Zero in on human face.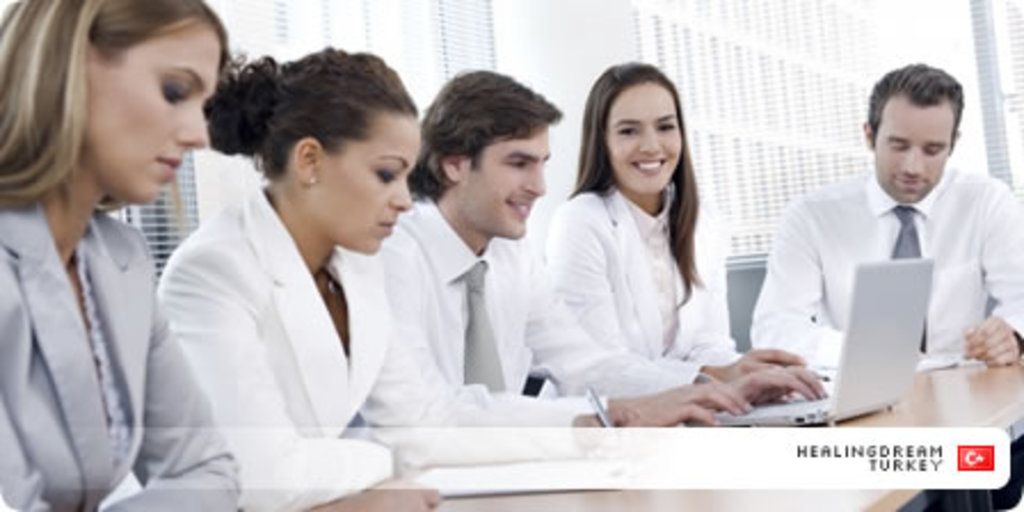
Zeroed in: box=[869, 94, 960, 206].
